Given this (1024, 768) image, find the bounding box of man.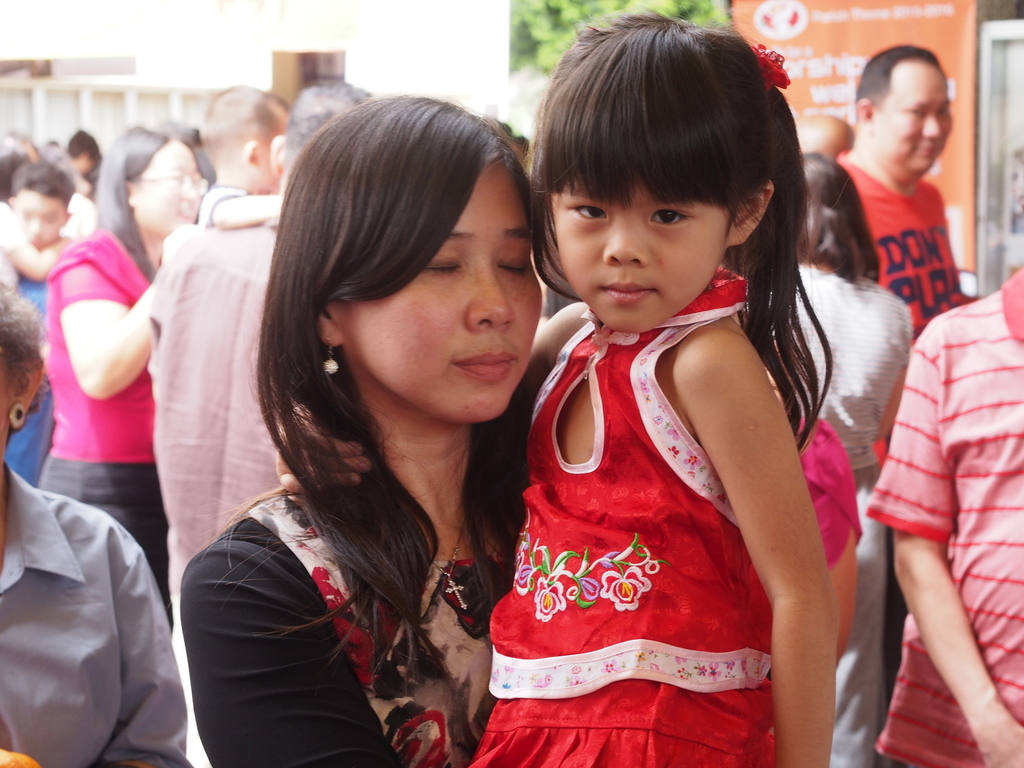
862:266:1023:767.
